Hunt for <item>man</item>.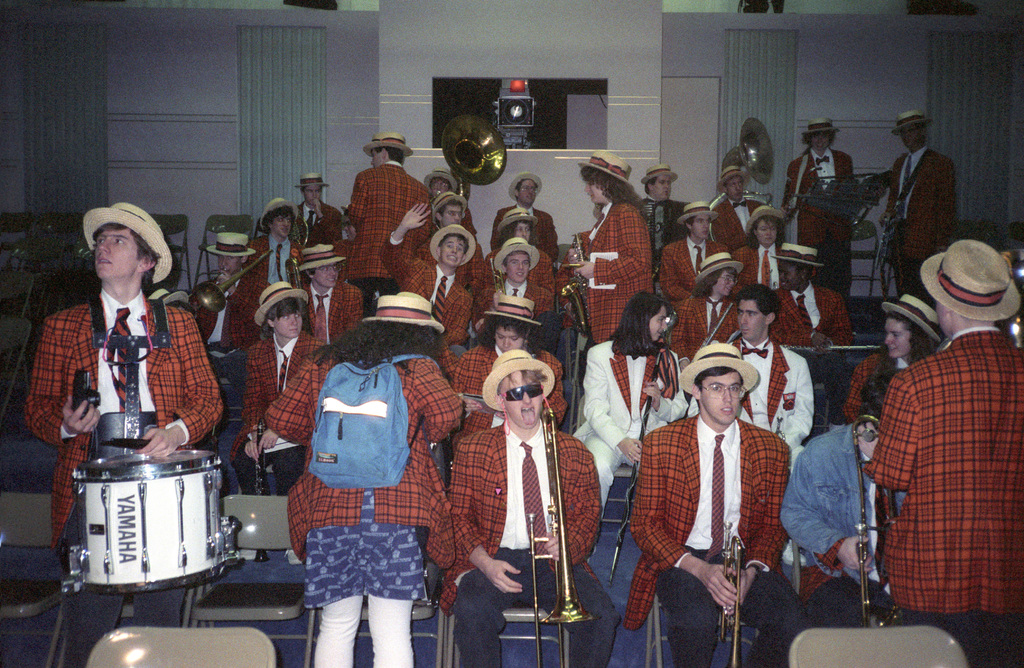
Hunted down at 385 205 473 355.
